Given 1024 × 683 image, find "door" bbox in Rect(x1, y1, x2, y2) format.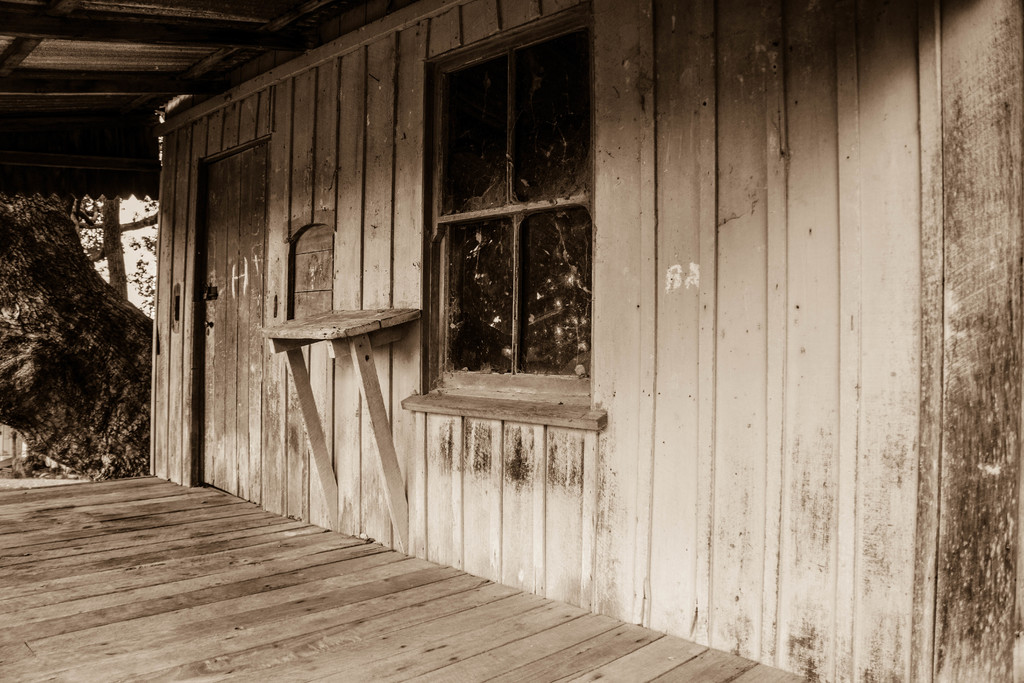
Rect(196, 144, 269, 505).
